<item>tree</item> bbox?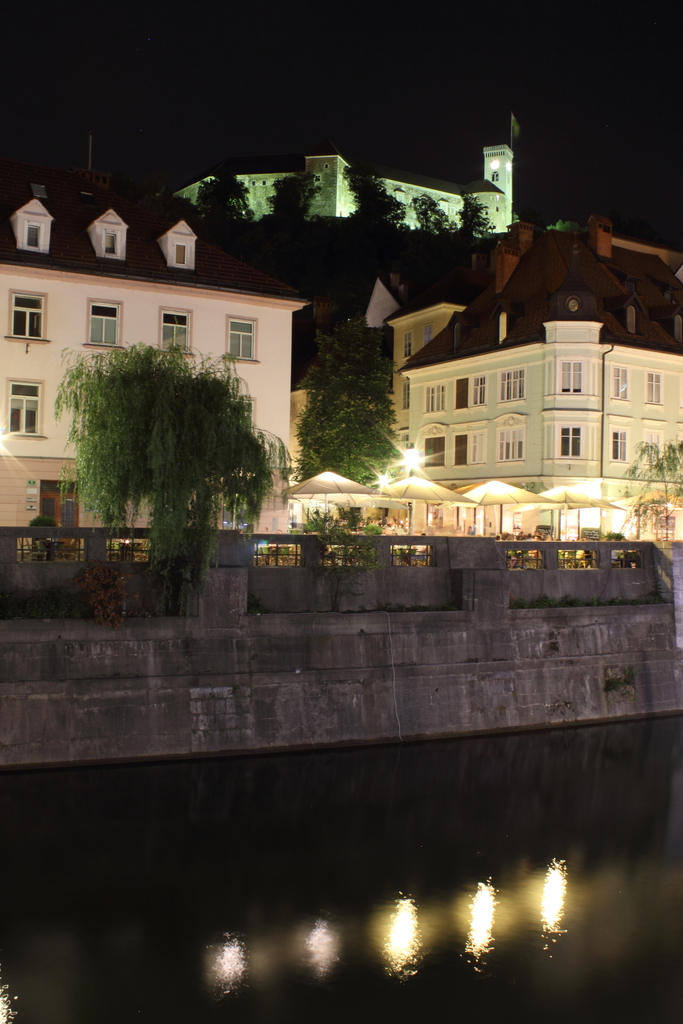
bbox(548, 221, 587, 234)
